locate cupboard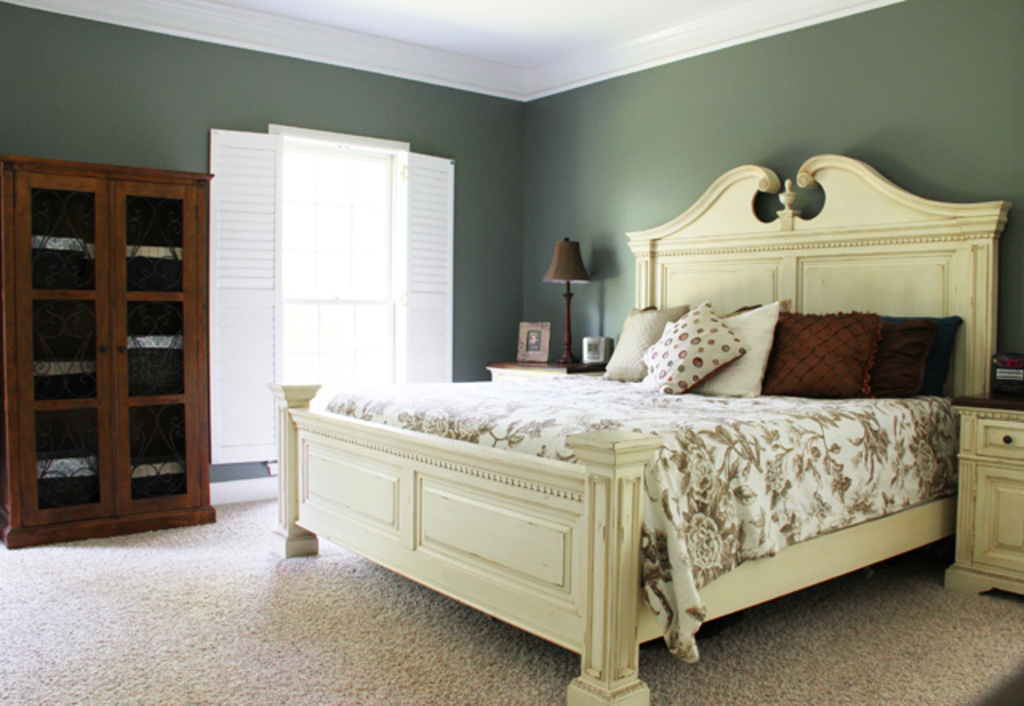
[933,407,1022,608]
